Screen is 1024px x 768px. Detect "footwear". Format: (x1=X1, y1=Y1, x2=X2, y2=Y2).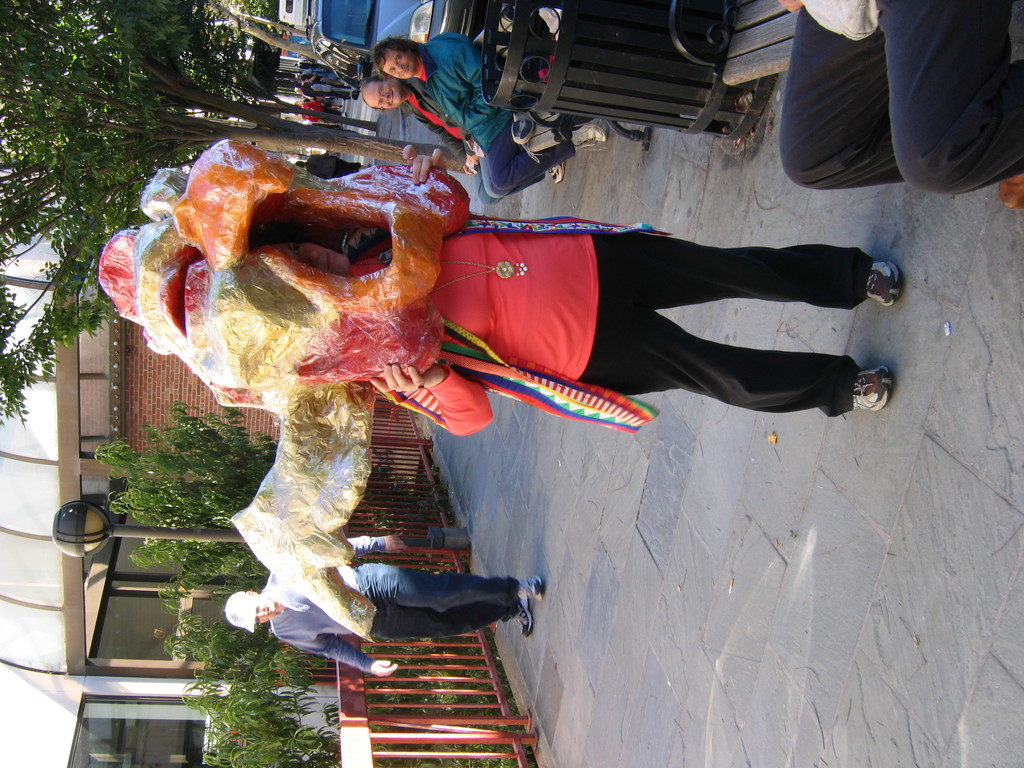
(x1=855, y1=361, x2=893, y2=412).
